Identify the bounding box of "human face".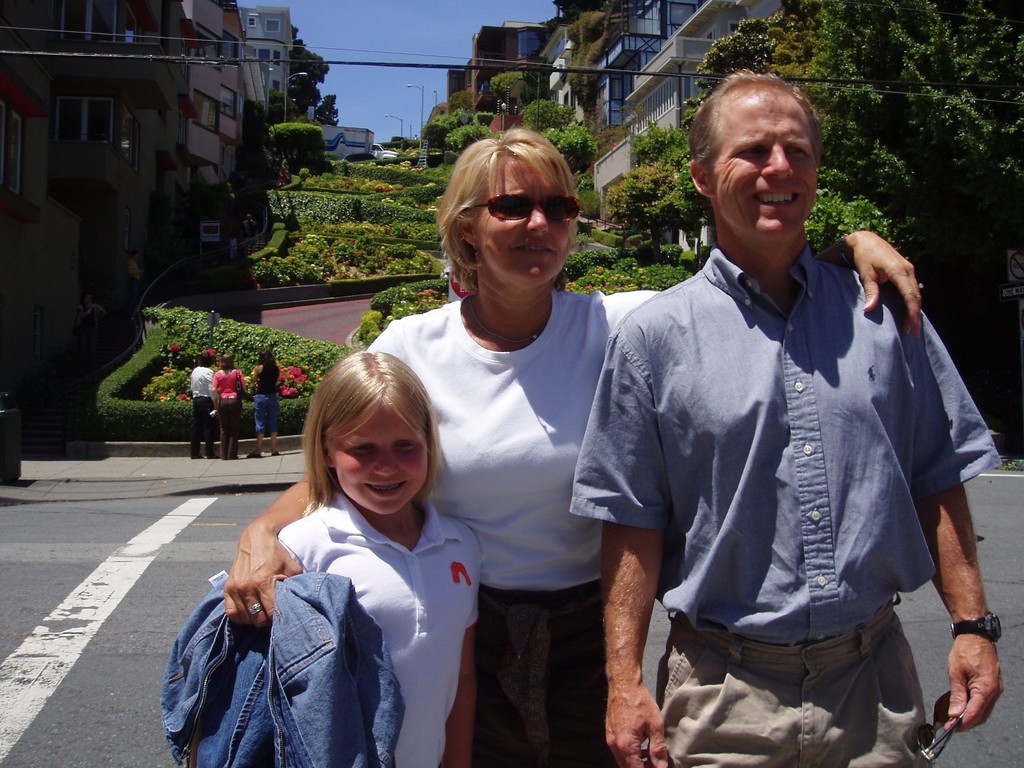
select_region(322, 390, 427, 523).
